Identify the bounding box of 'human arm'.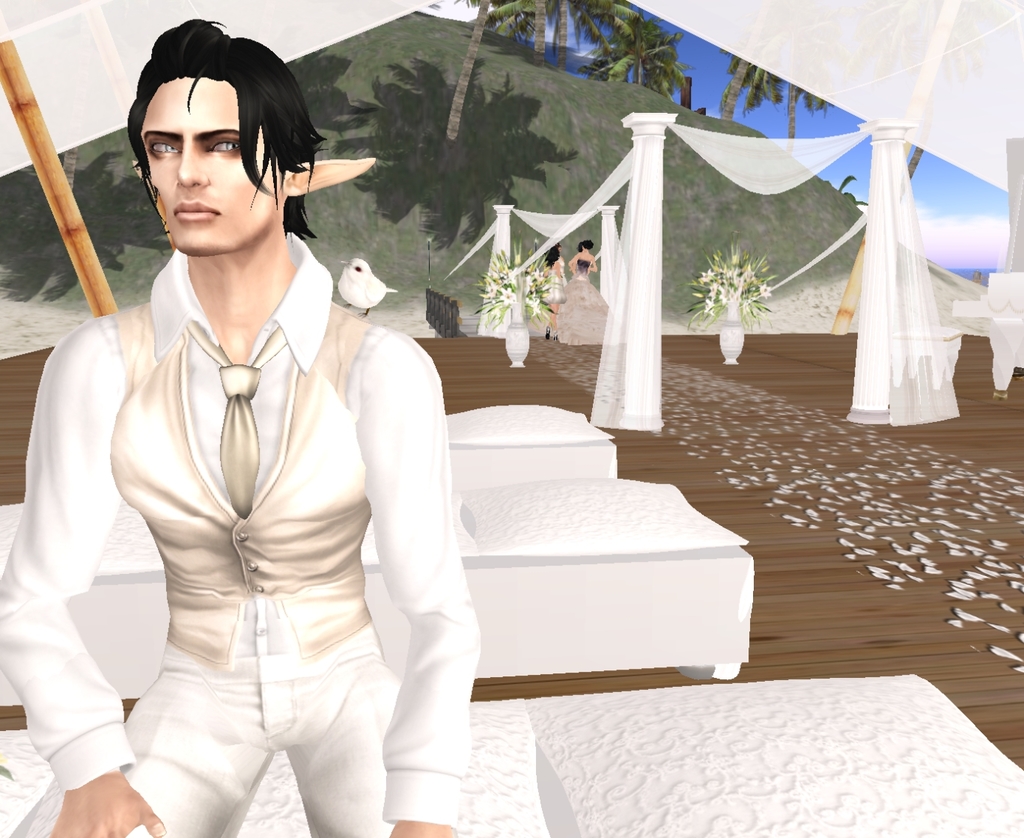
region(588, 256, 597, 275).
